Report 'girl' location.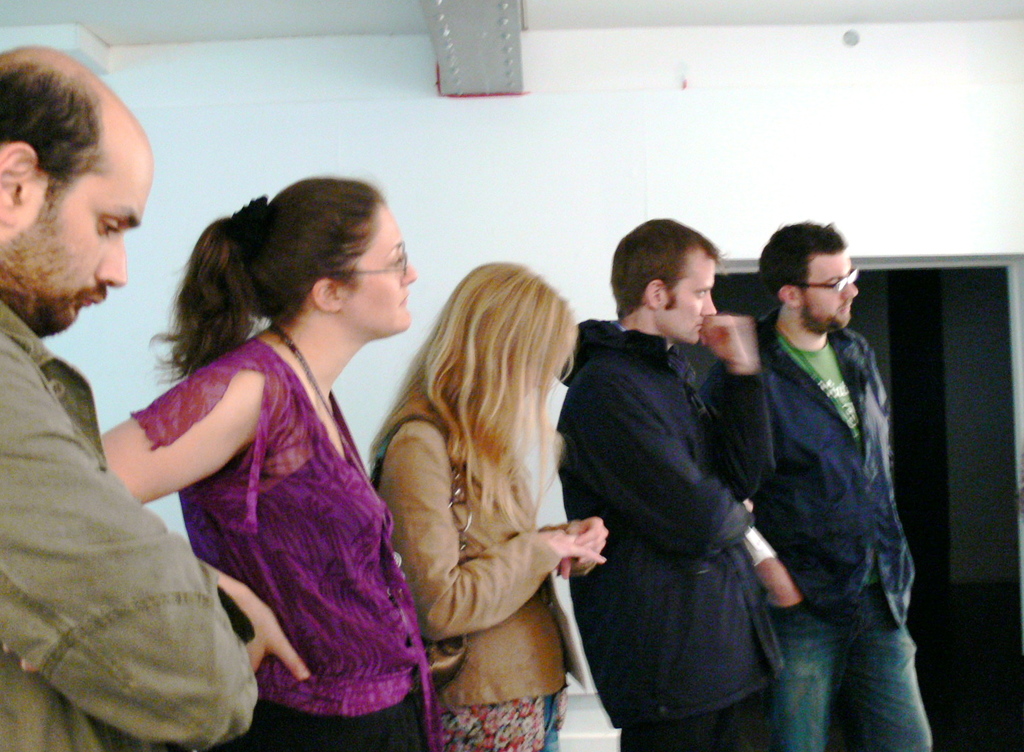
Report: crop(368, 263, 607, 751).
